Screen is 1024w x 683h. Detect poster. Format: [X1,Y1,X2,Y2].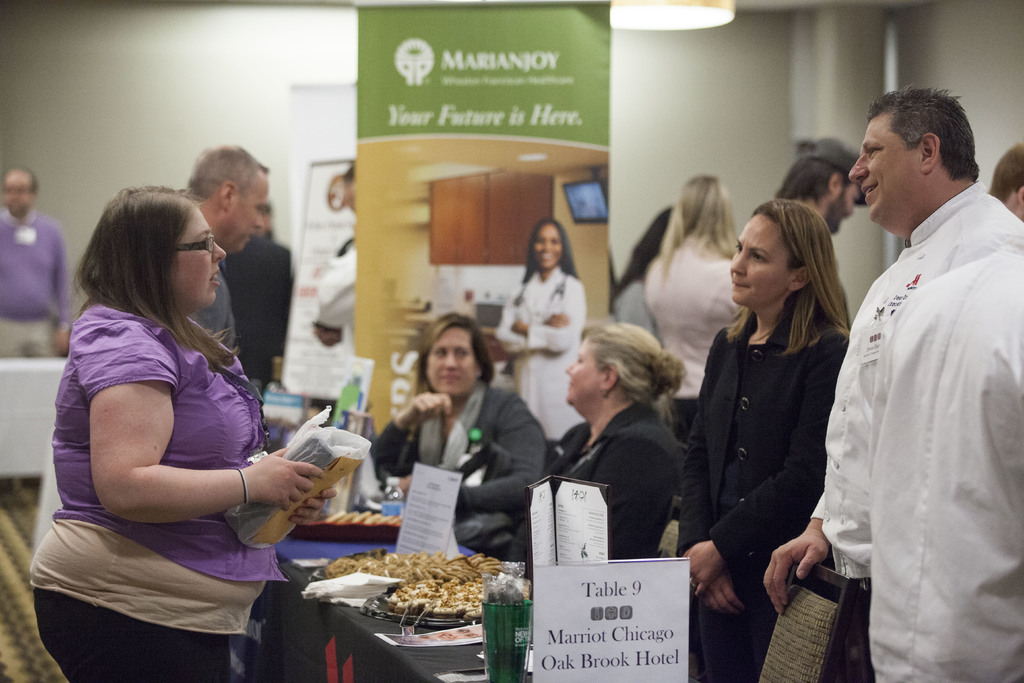
[362,4,613,434].
